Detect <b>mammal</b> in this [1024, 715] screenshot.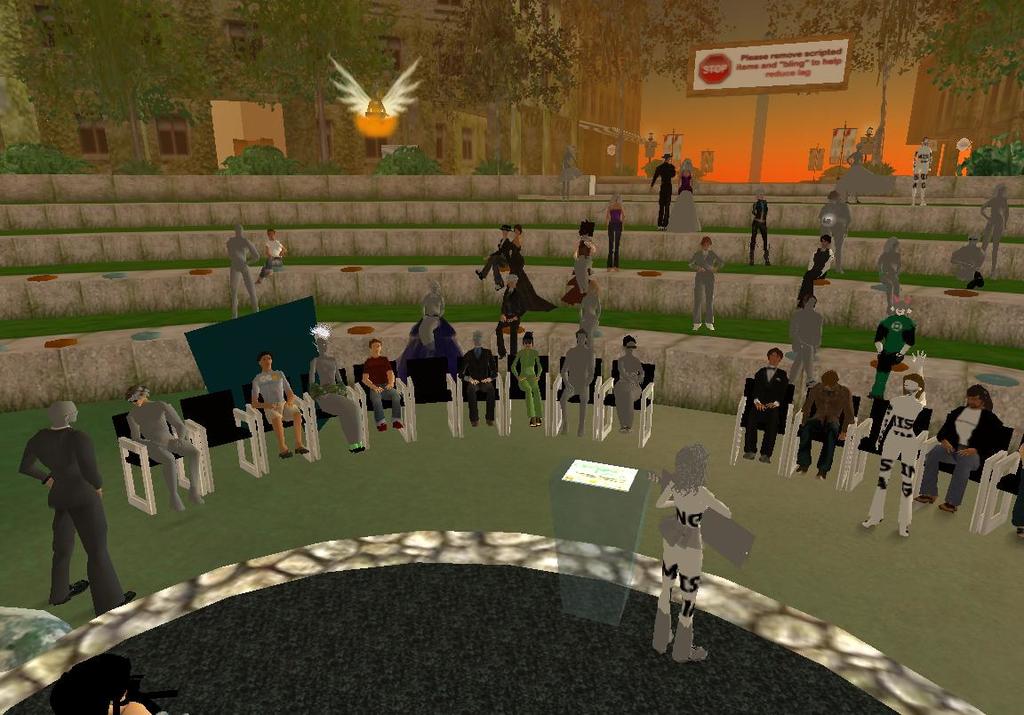
Detection: <bbox>361, 337, 410, 430</bbox>.
